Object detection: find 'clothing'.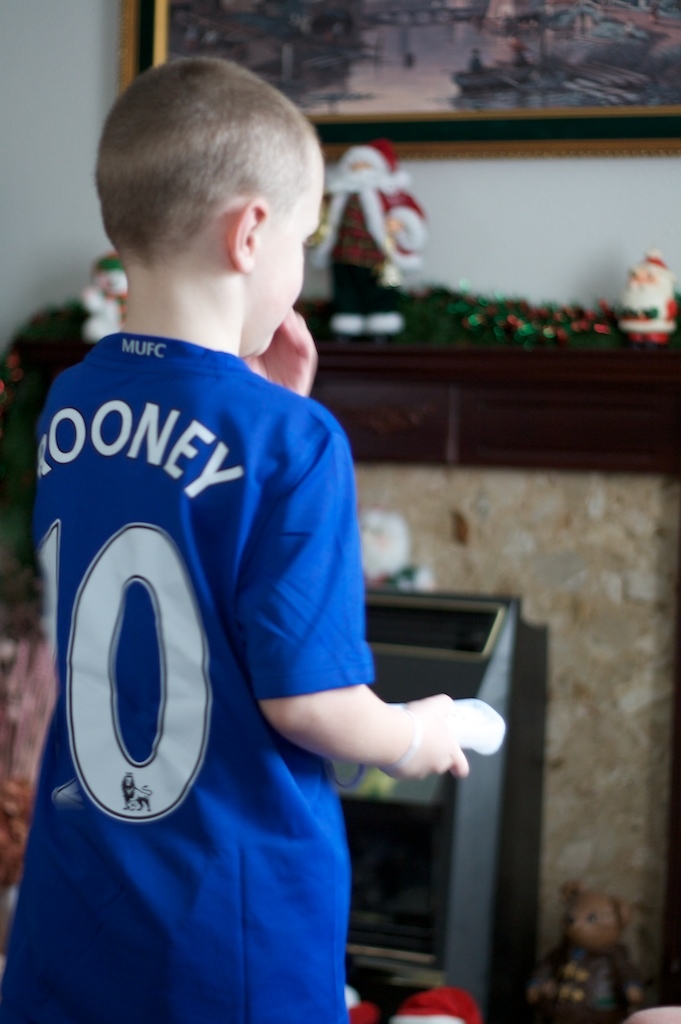
x1=611 y1=290 x2=678 y2=348.
